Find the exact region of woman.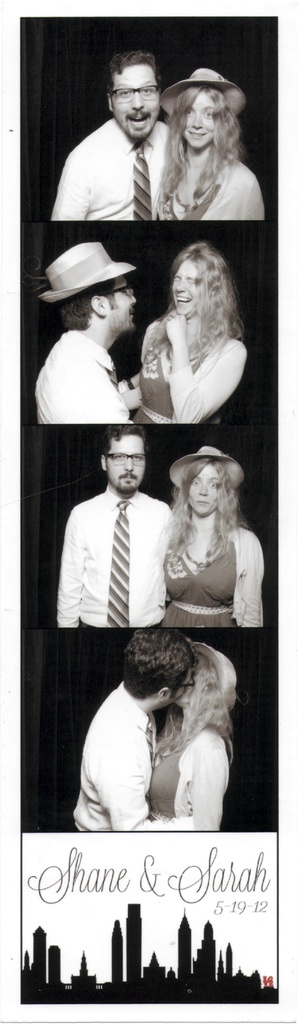
Exact region: Rect(156, 63, 267, 221).
